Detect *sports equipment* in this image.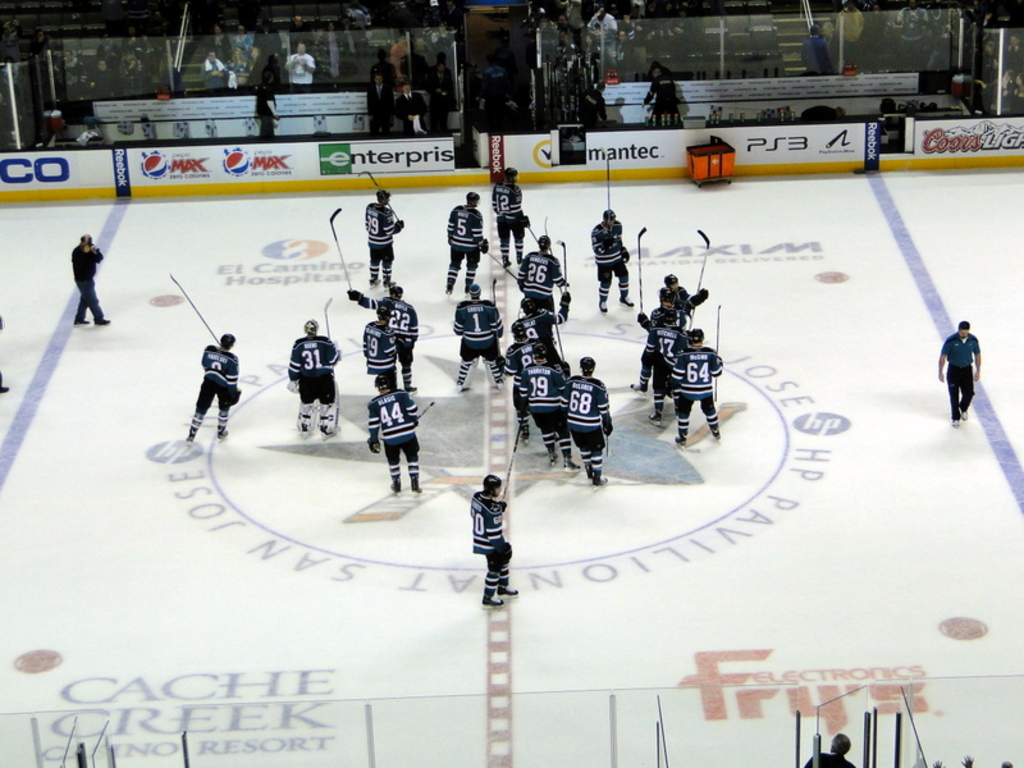
Detection: bbox=[161, 270, 219, 342].
